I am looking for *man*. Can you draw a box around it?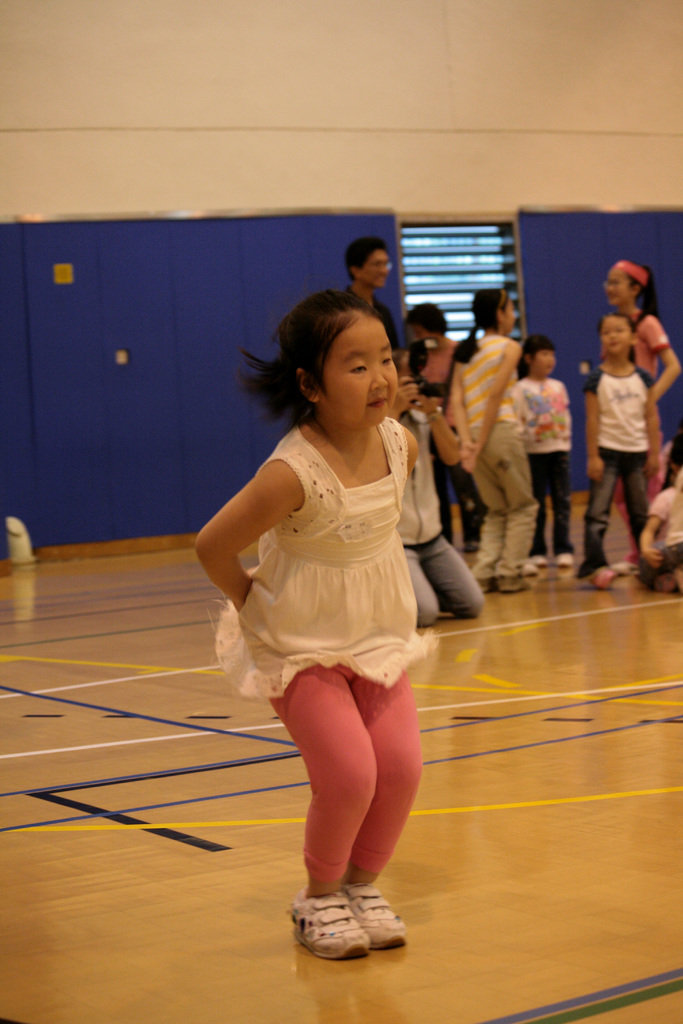
Sure, the bounding box is (331,232,406,360).
